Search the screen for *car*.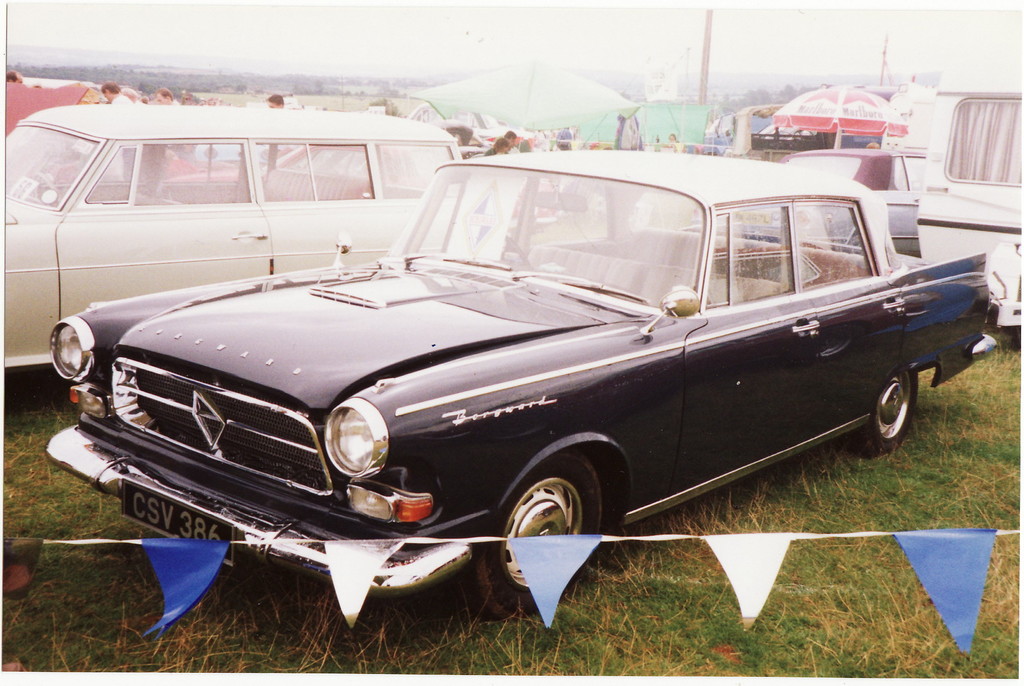
Found at x1=0, y1=102, x2=464, y2=363.
